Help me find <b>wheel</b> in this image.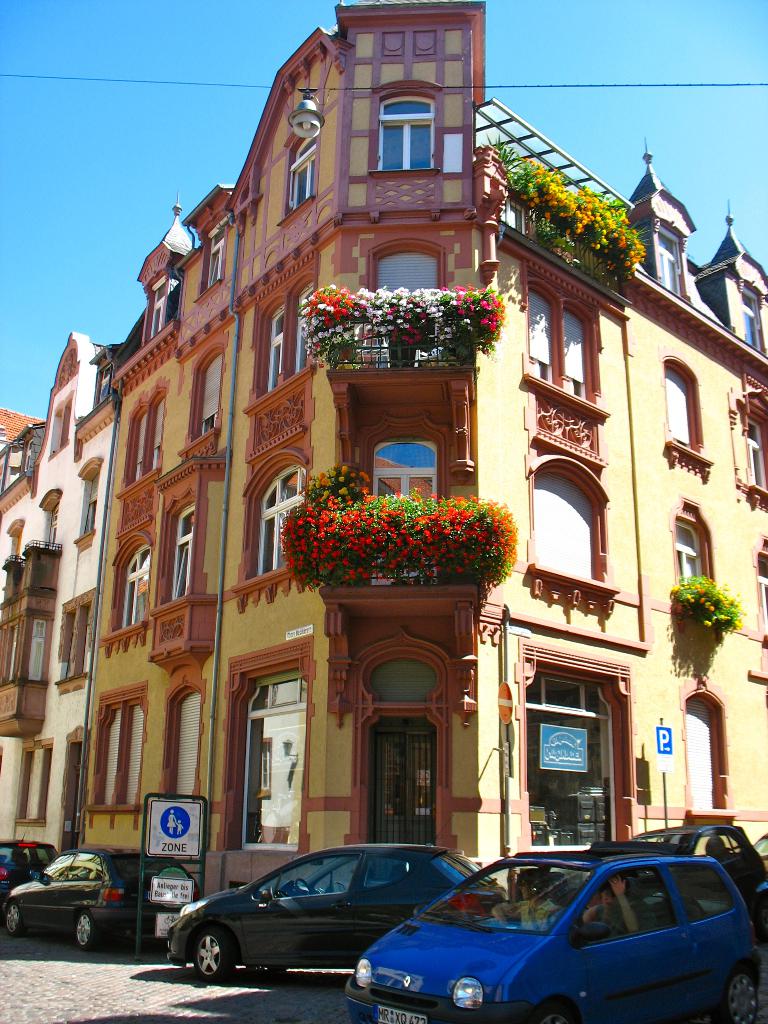
Found it: bbox(716, 959, 758, 1023).
